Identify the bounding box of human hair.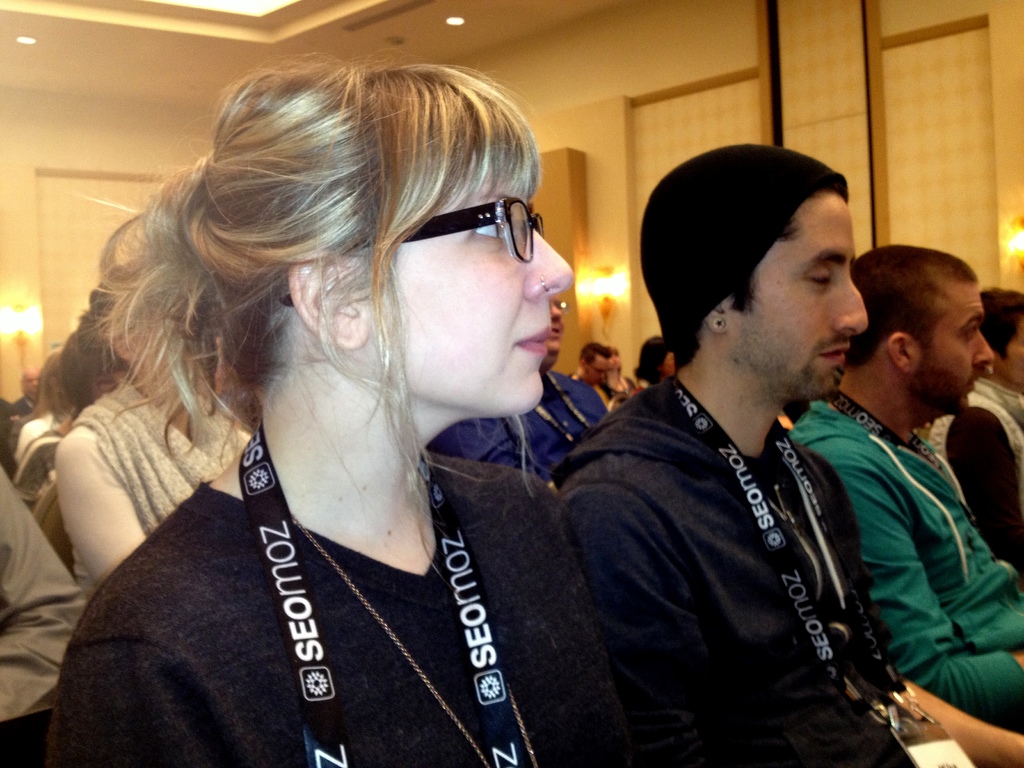
pyautogui.locateOnScreen(847, 246, 986, 365).
